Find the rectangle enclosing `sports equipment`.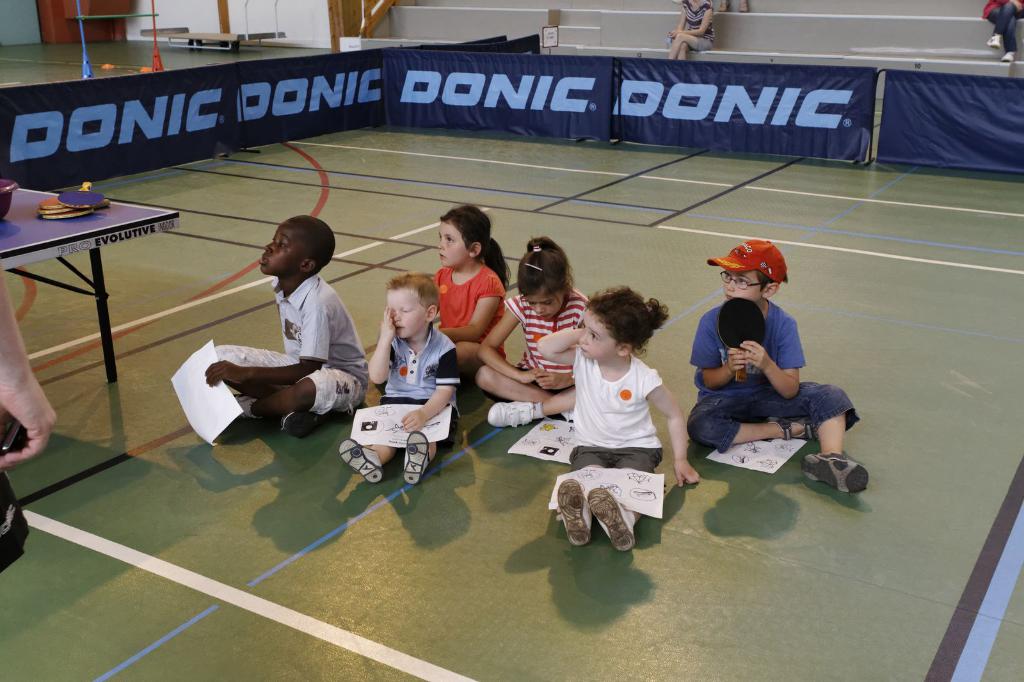
<region>37, 205, 74, 214</region>.
